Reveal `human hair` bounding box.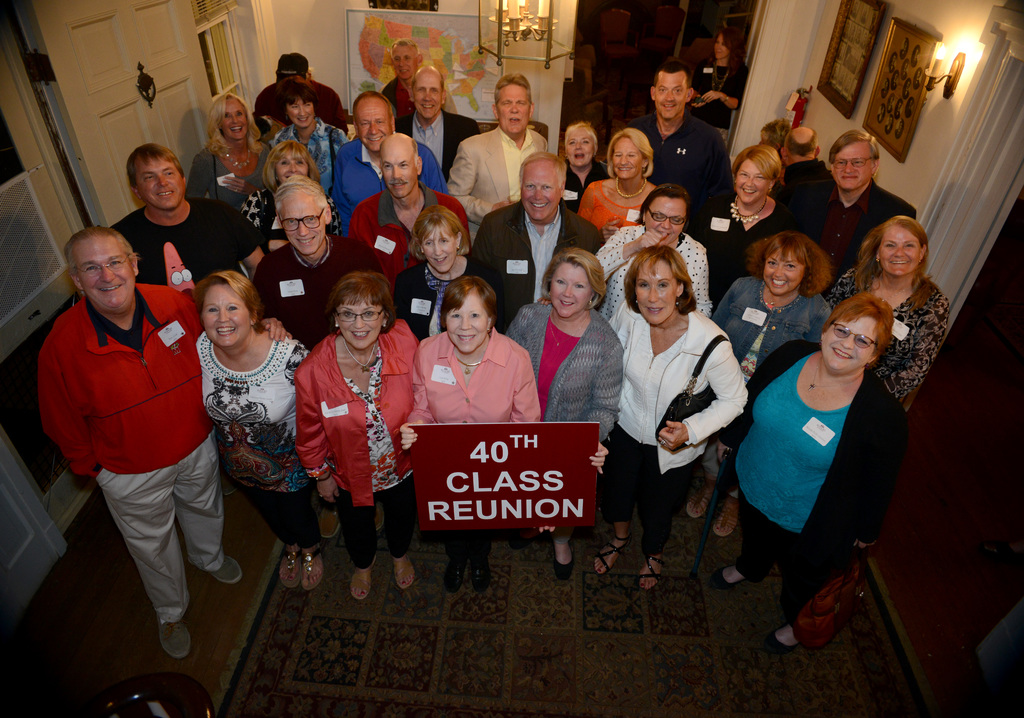
Revealed: [745, 235, 833, 299].
